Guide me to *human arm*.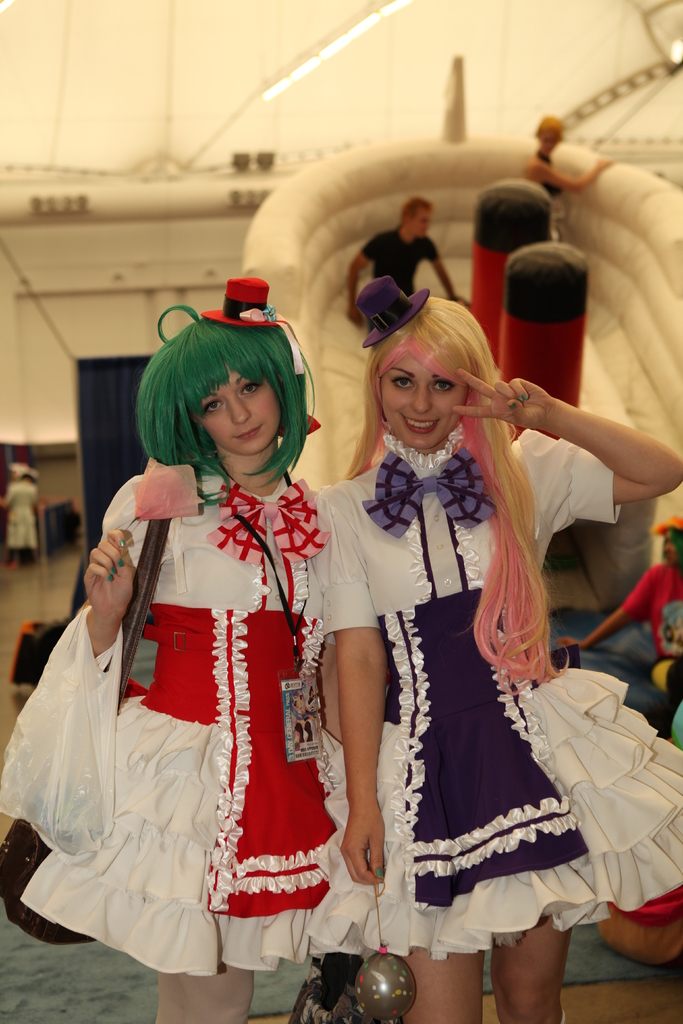
Guidance: (left=320, top=474, right=389, bottom=897).
